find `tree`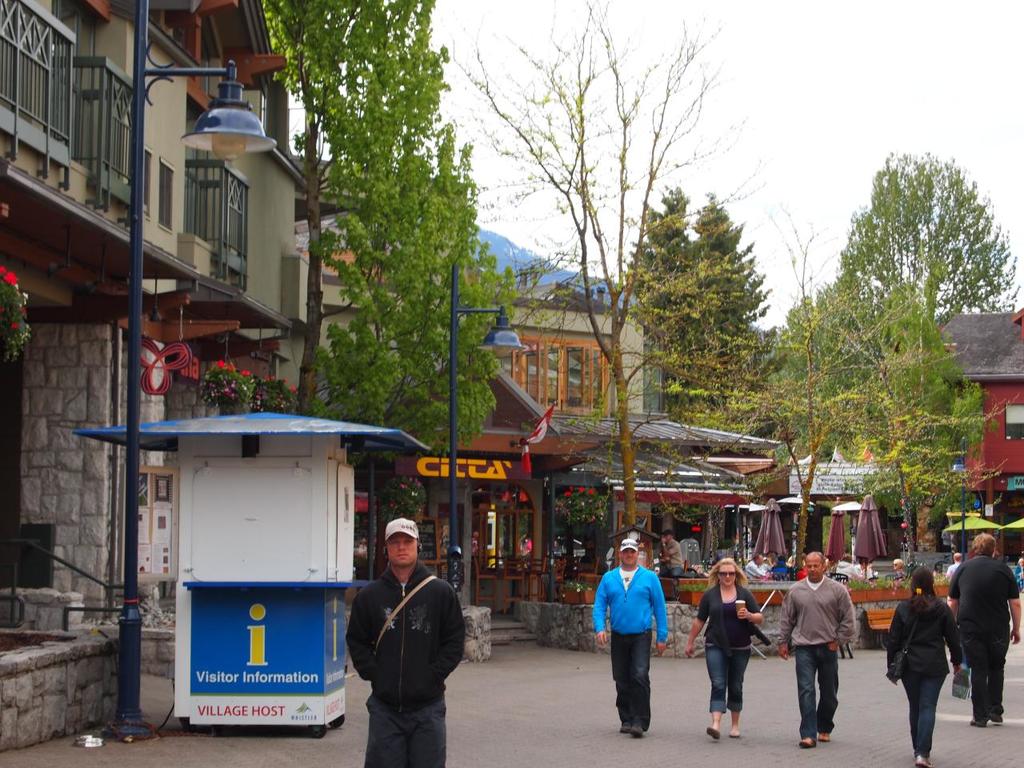
l=242, t=0, r=480, b=474
